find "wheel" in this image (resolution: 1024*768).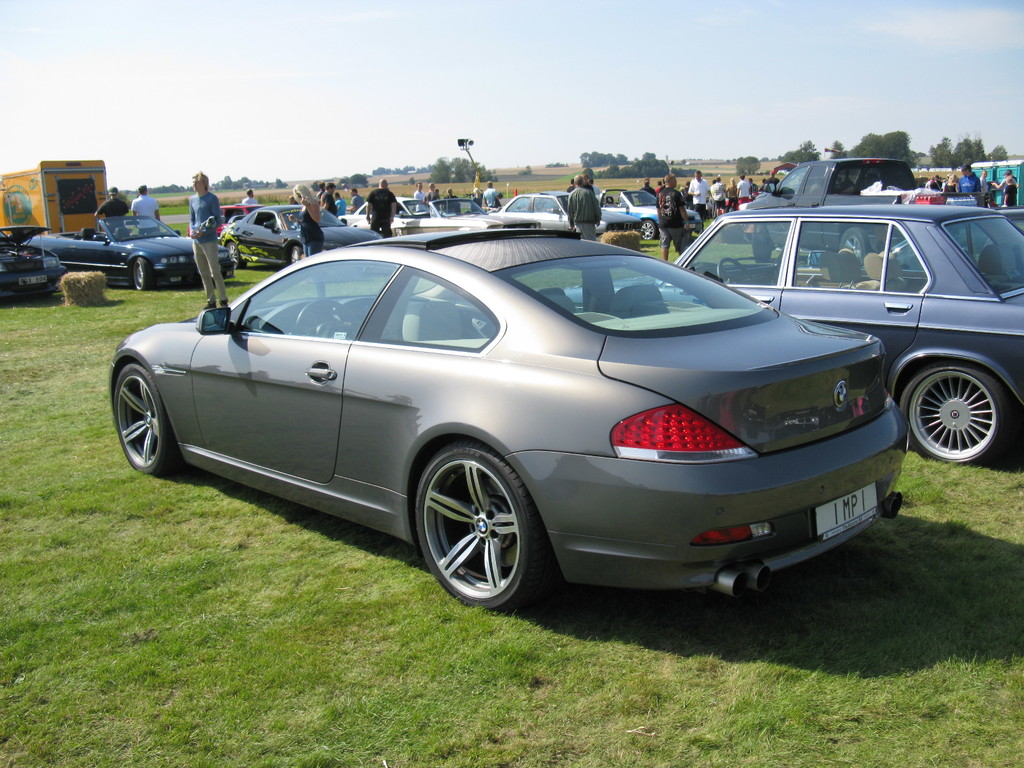
l=838, t=228, r=874, b=267.
